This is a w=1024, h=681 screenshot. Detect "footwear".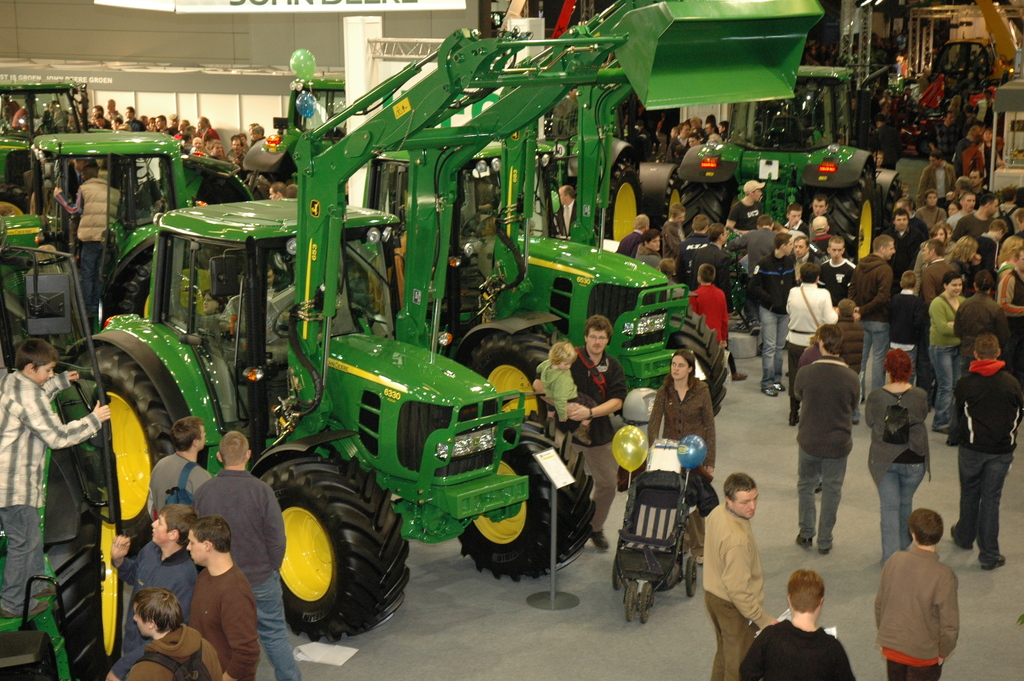
[left=984, top=552, right=1011, bottom=577].
